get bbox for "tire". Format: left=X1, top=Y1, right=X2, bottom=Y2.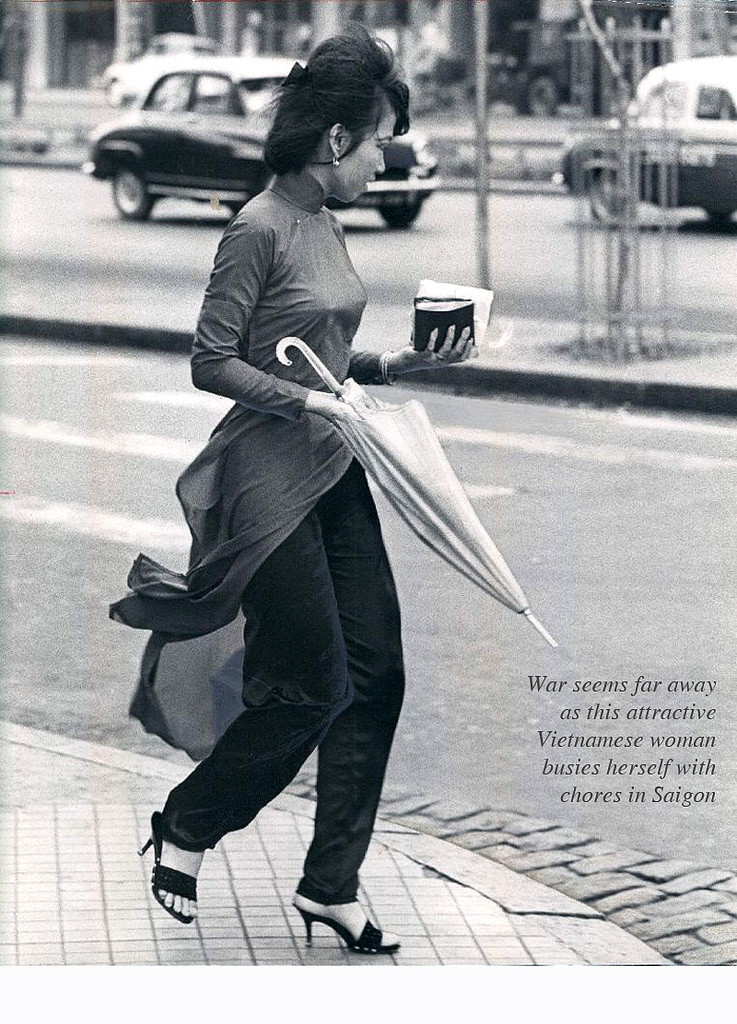
left=704, top=205, right=731, bottom=225.
